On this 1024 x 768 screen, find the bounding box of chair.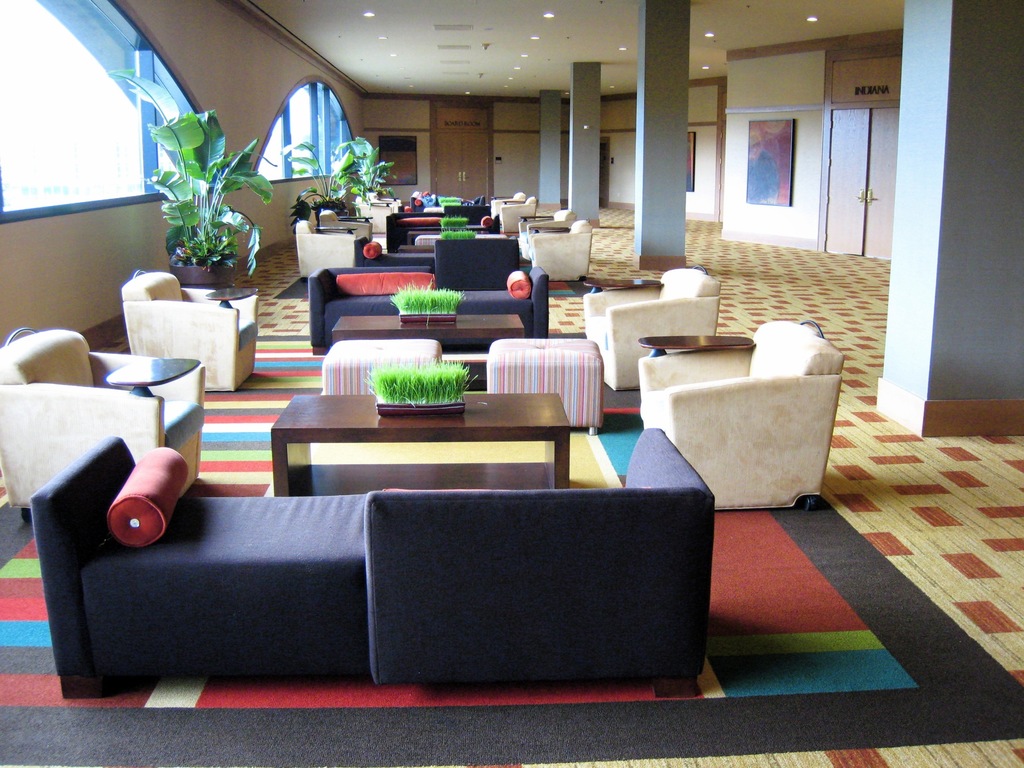
Bounding box: 354, 198, 394, 234.
